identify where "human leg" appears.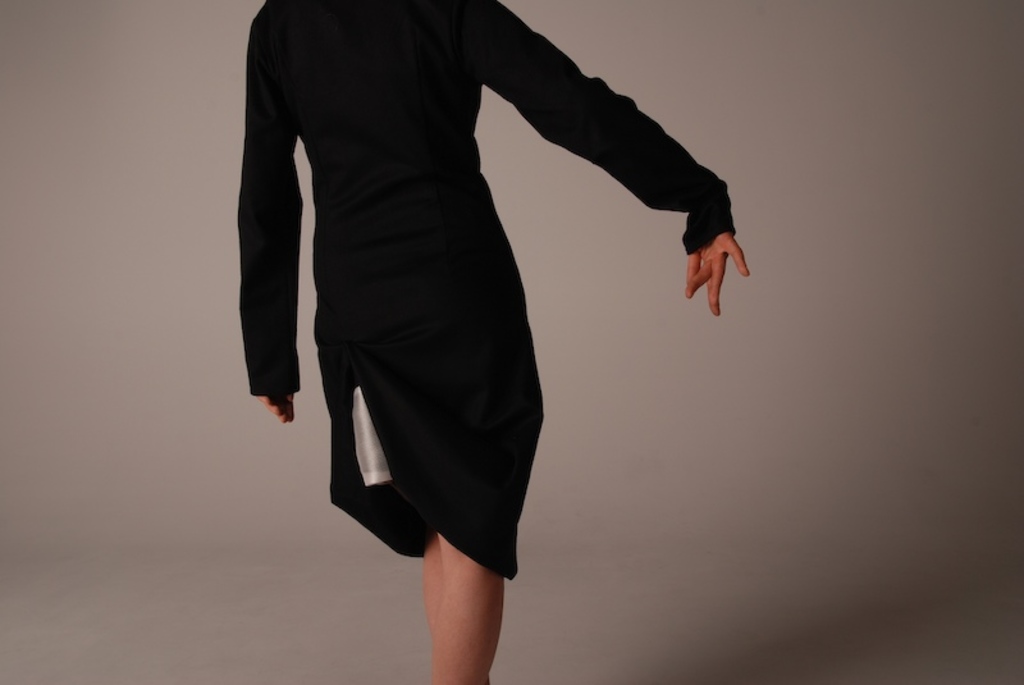
Appears at BBox(433, 539, 509, 684).
